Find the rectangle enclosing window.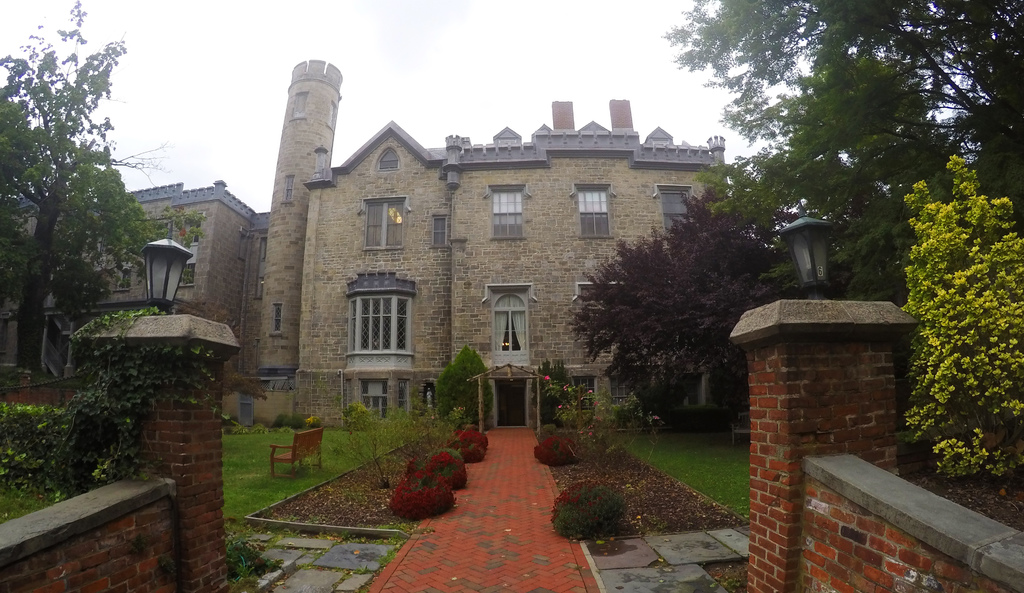
select_region(568, 374, 593, 410).
